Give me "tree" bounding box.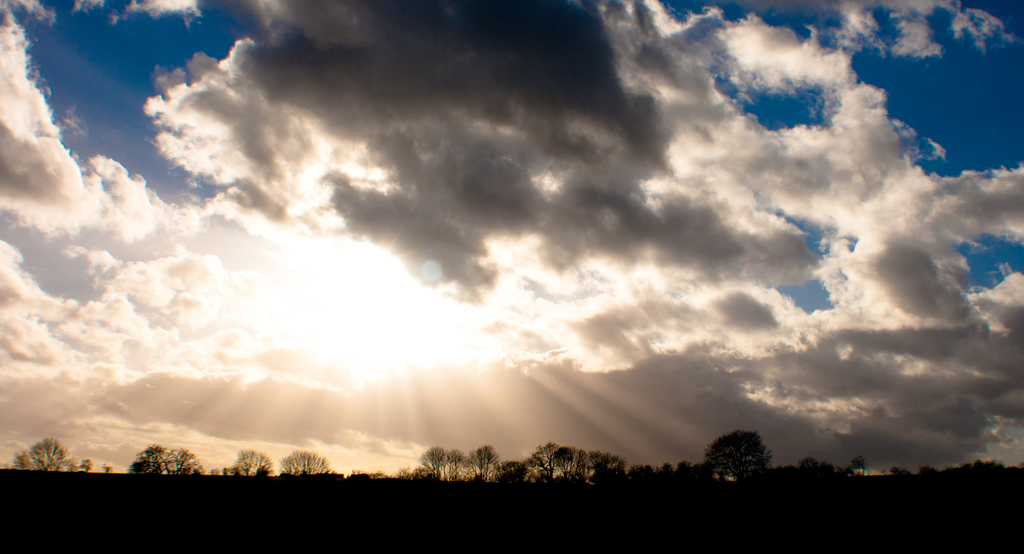
<box>822,458,842,474</box>.
